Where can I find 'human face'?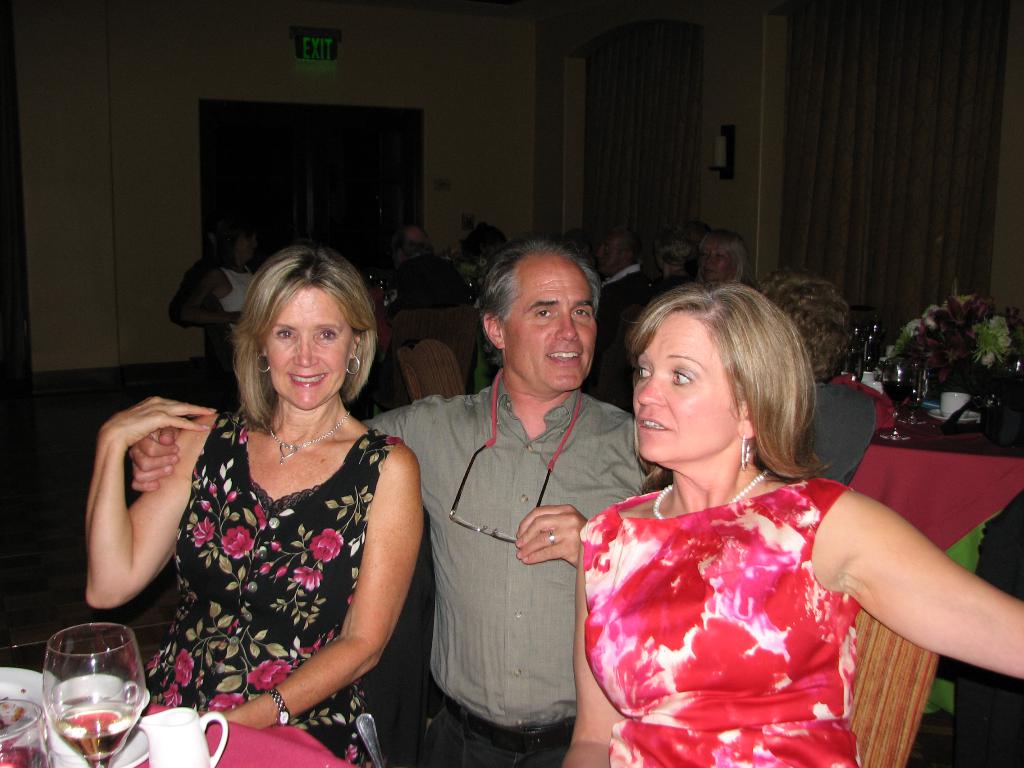
You can find it at [239, 233, 253, 255].
